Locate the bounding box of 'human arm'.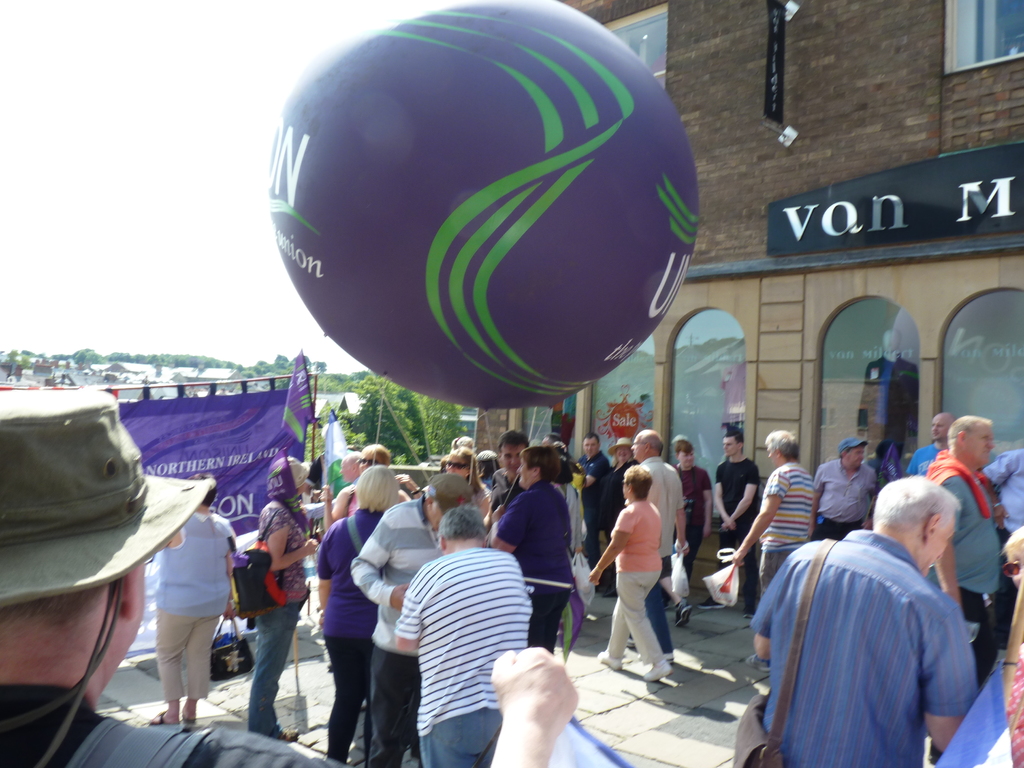
Bounding box: (935,474,970,630).
